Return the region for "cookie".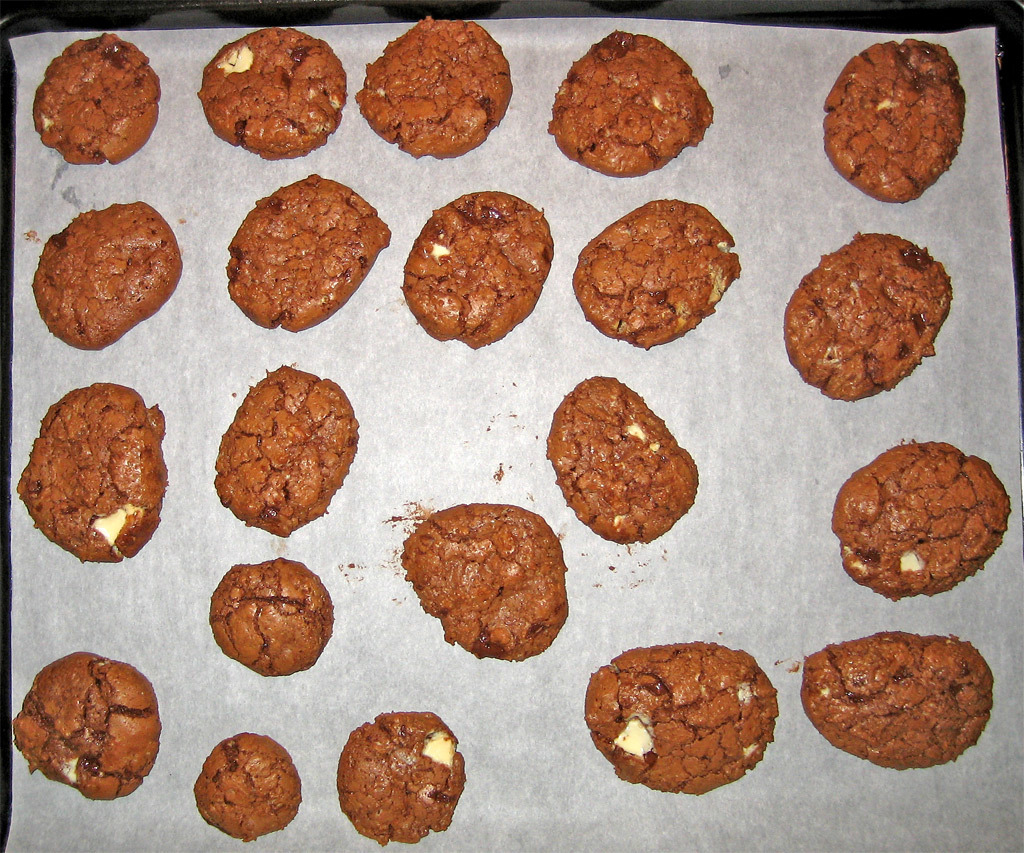
587,639,776,795.
